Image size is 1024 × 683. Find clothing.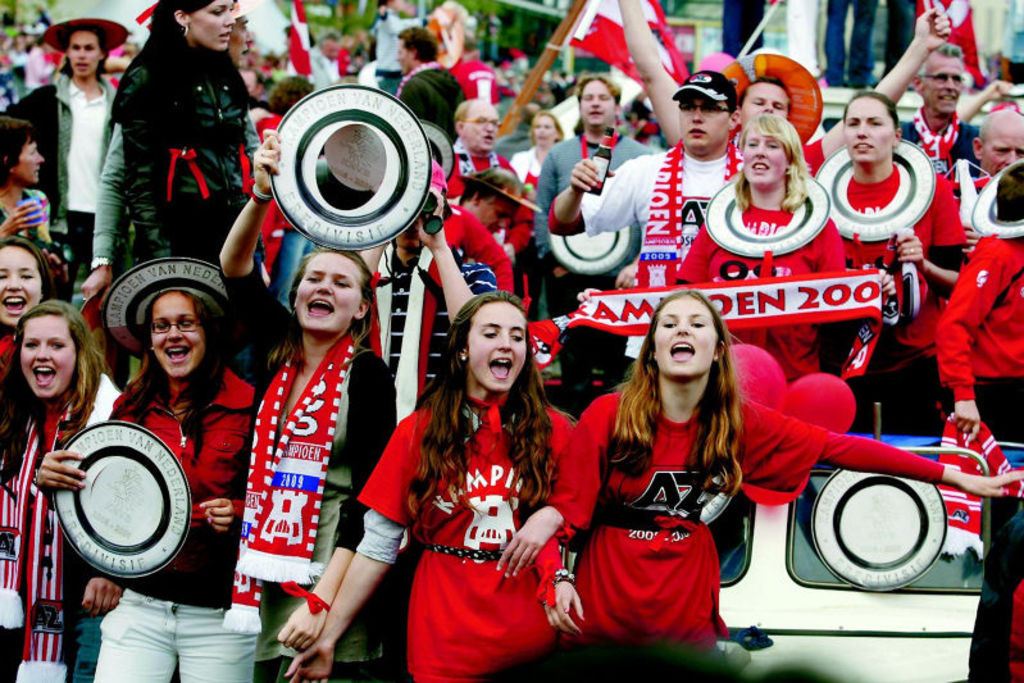
detection(445, 51, 497, 104).
